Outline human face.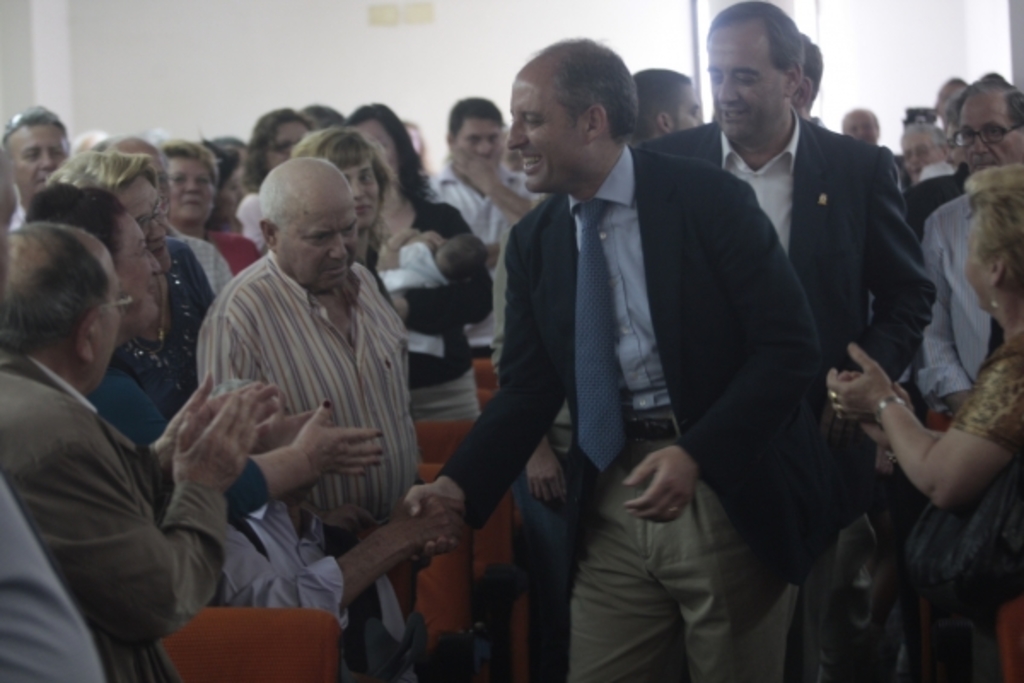
Outline: region(116, 174, 171, 266).
